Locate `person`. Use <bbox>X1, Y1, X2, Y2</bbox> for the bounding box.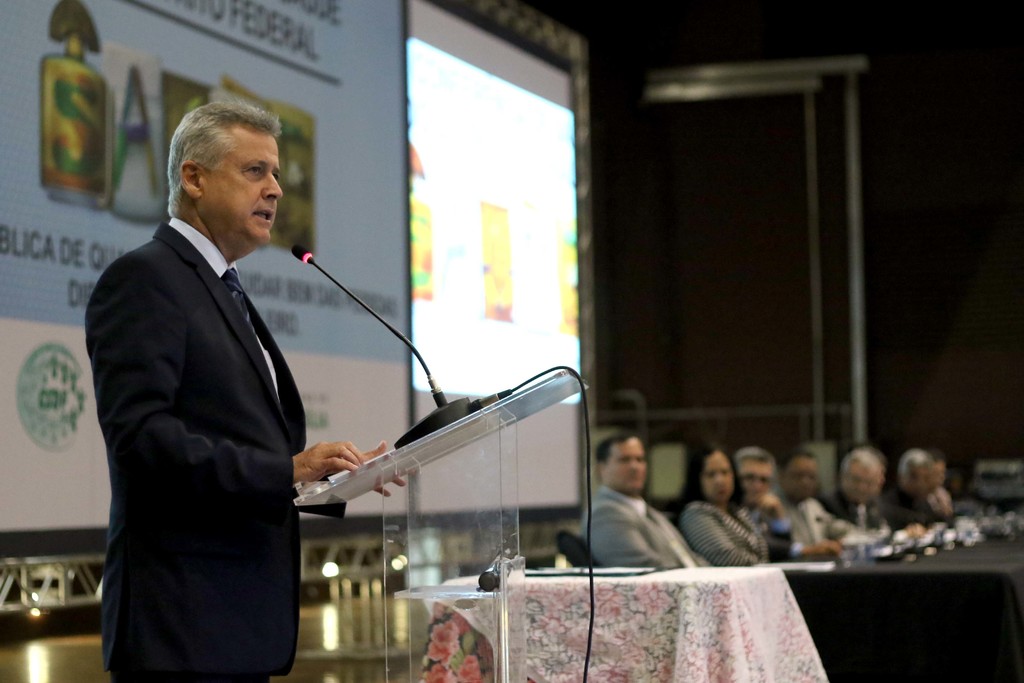
<bbox>735, 445, 842, 559</bbox>.
